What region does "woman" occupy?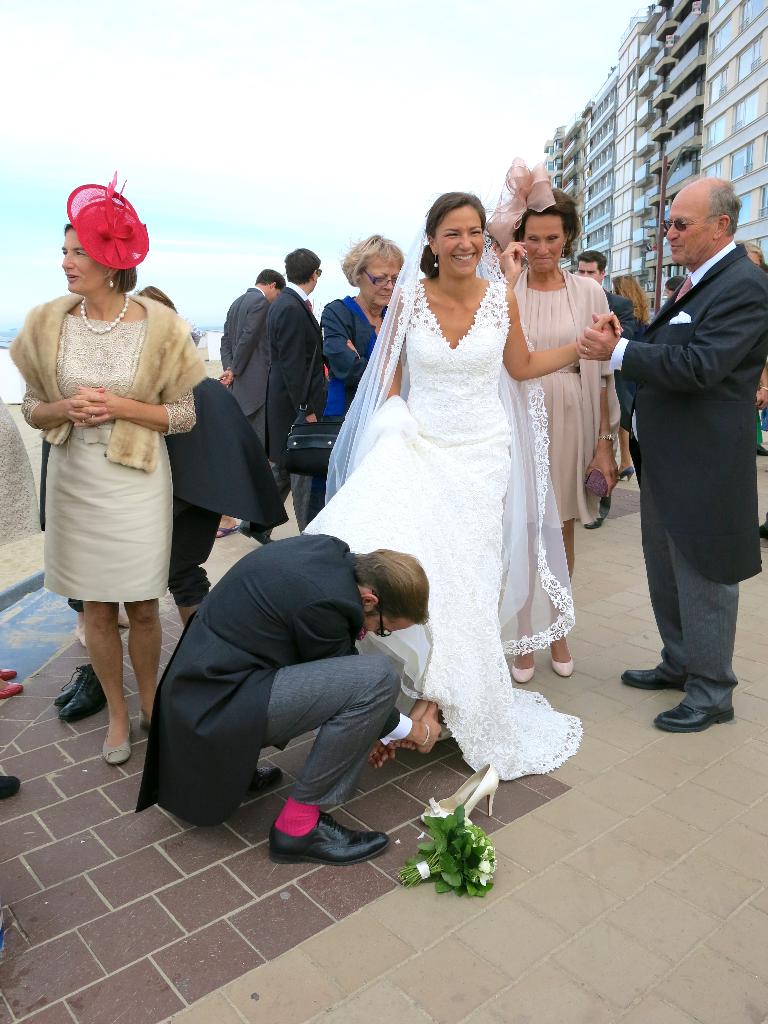
(left=6, top=168, right=191, bottom=777).
